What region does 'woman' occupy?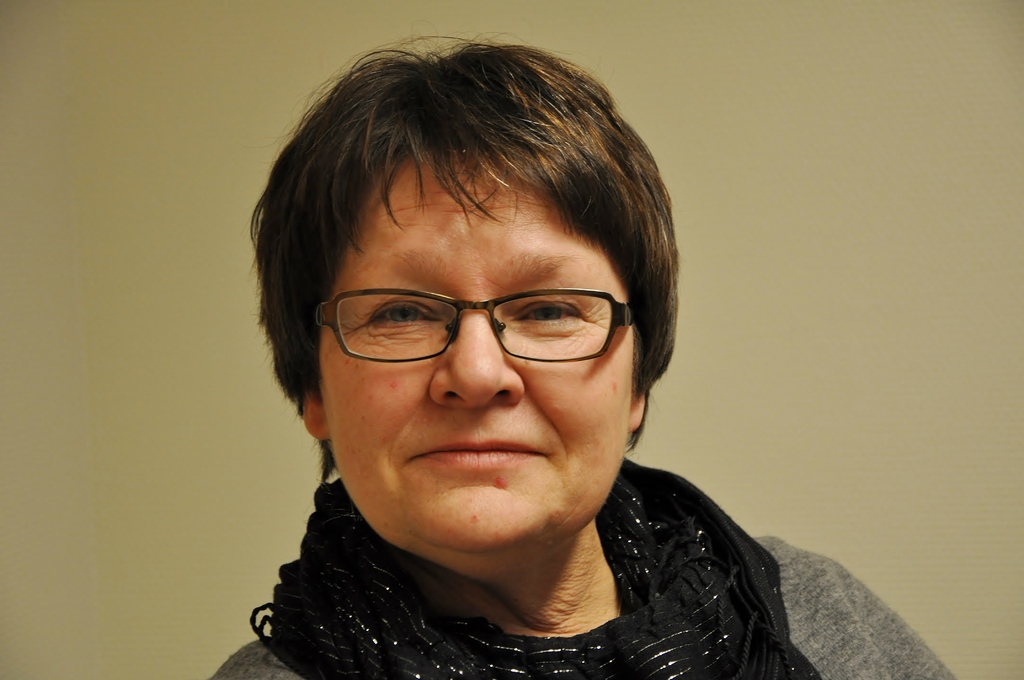
206,35,961,679.
